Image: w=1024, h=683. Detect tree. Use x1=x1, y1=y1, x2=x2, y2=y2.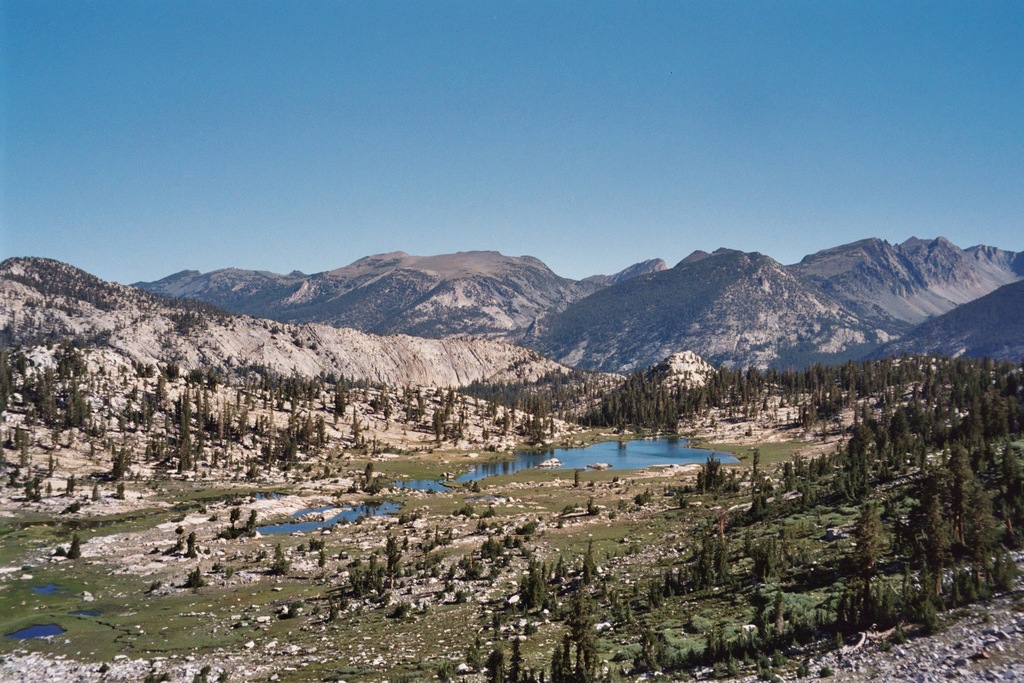
x1=213, y1=559, x2=221, y2=572.
